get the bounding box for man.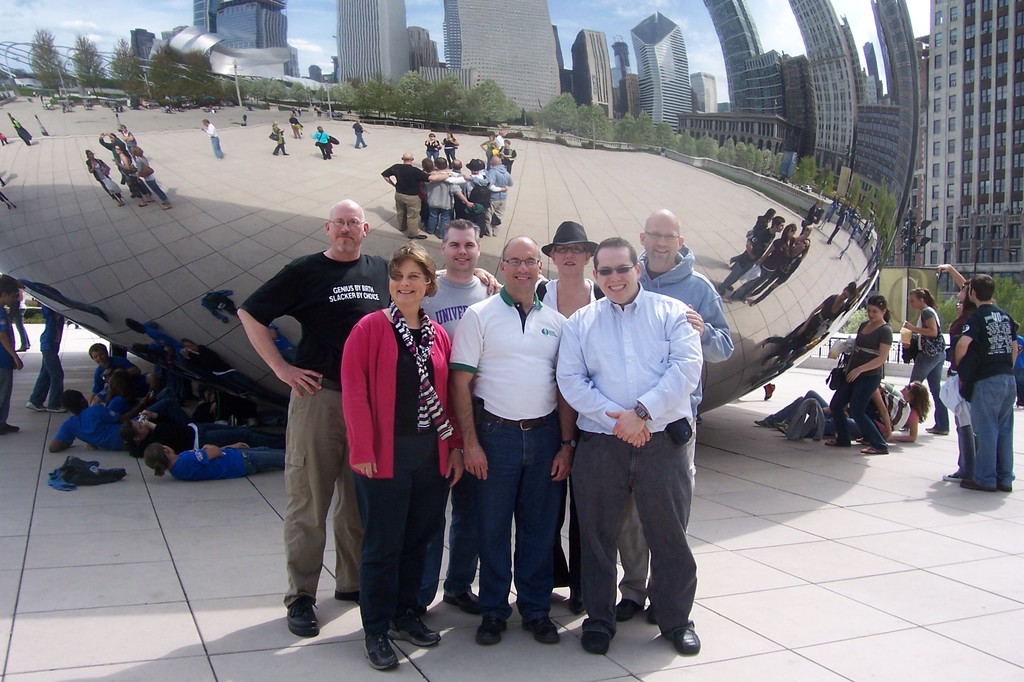
x1=26, y1=301, x2=69, y2=410.
